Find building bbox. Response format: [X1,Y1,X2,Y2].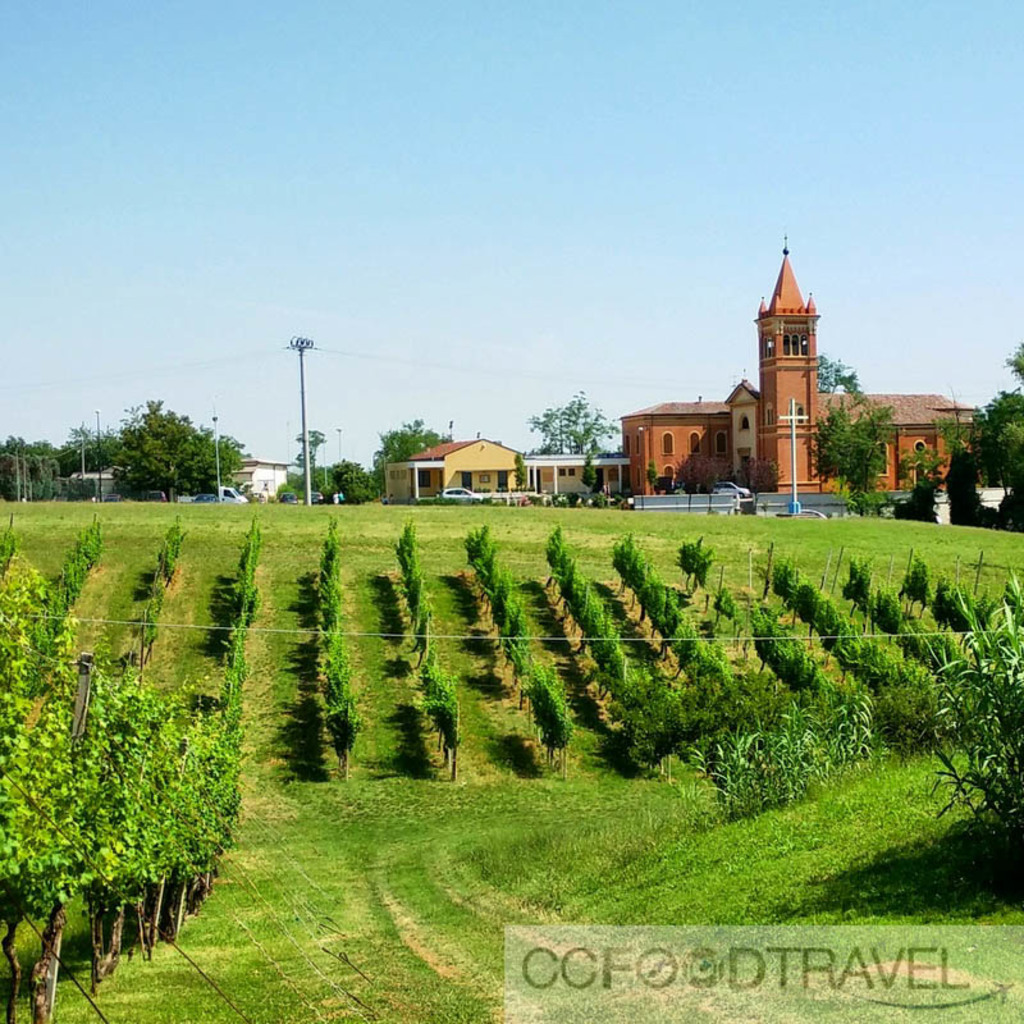
[618,397,980,495].
